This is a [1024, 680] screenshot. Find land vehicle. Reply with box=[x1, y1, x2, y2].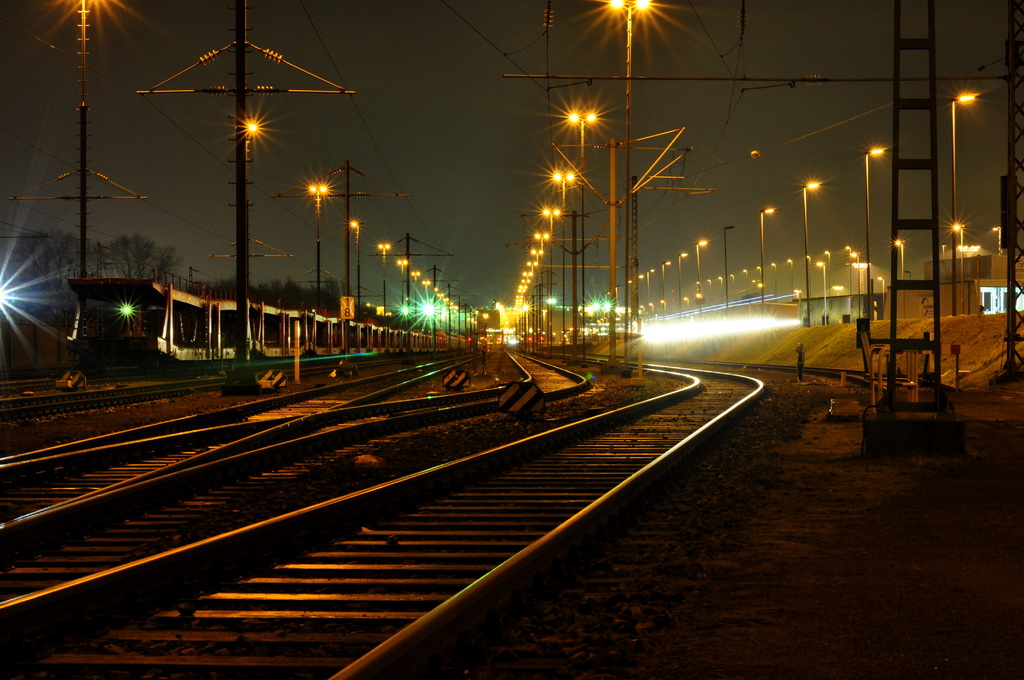
box=[63, 269, 472, 369].
